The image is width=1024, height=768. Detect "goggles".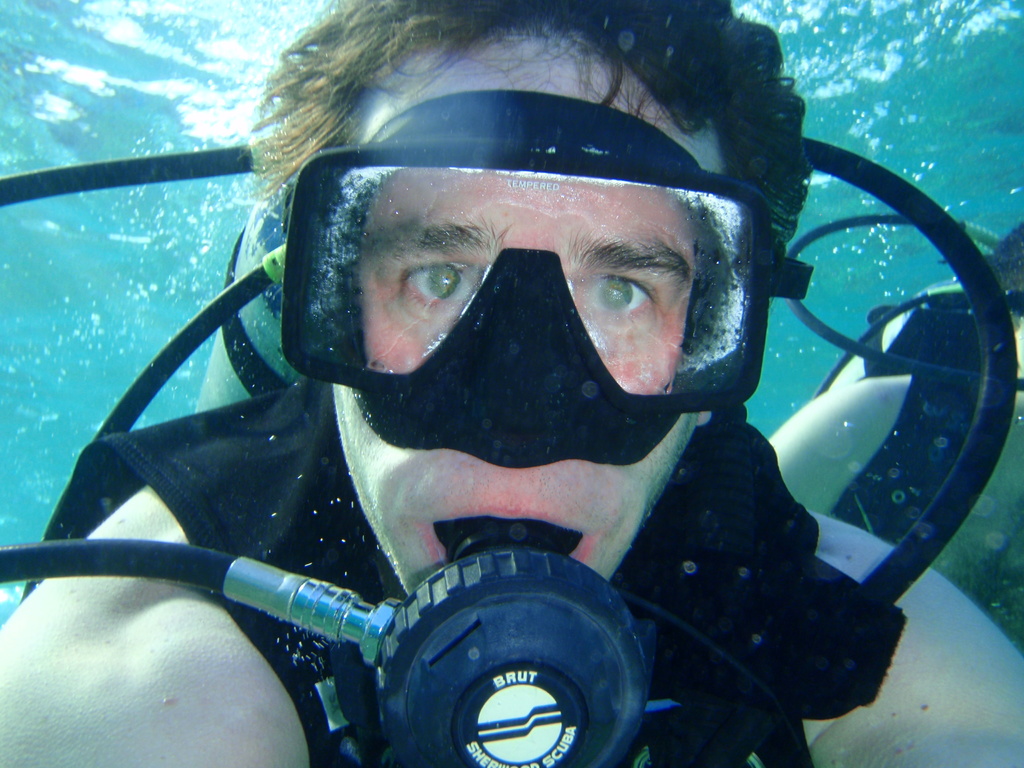
Detection: [273, 193, 805, 438].
